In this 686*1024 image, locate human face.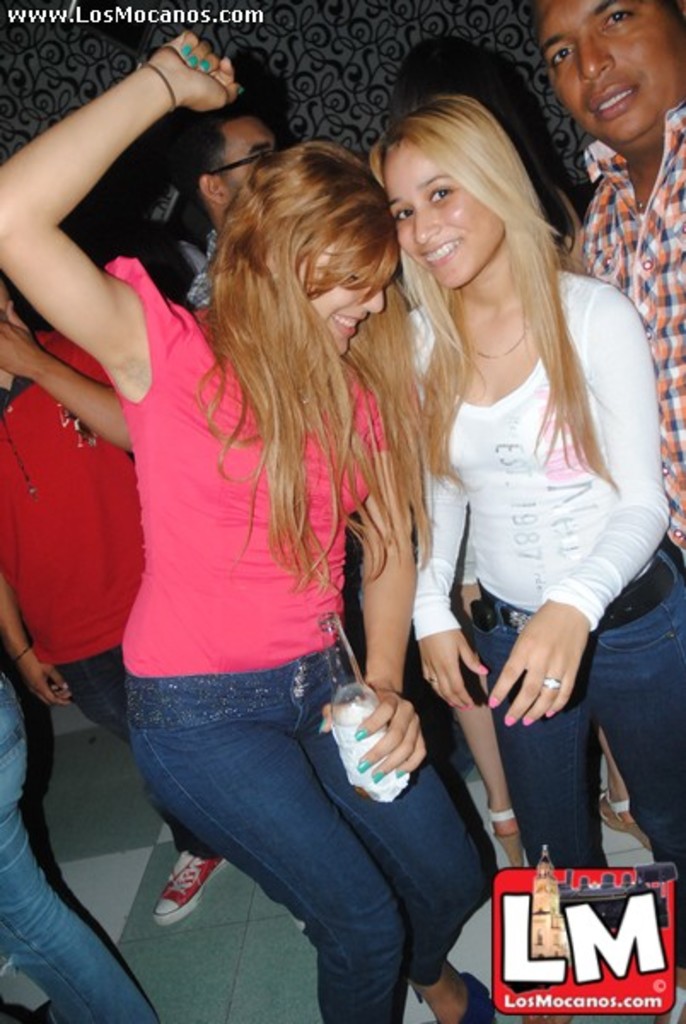
Bounding box: <bbox>297, 241, 387, 355</bbox>.
